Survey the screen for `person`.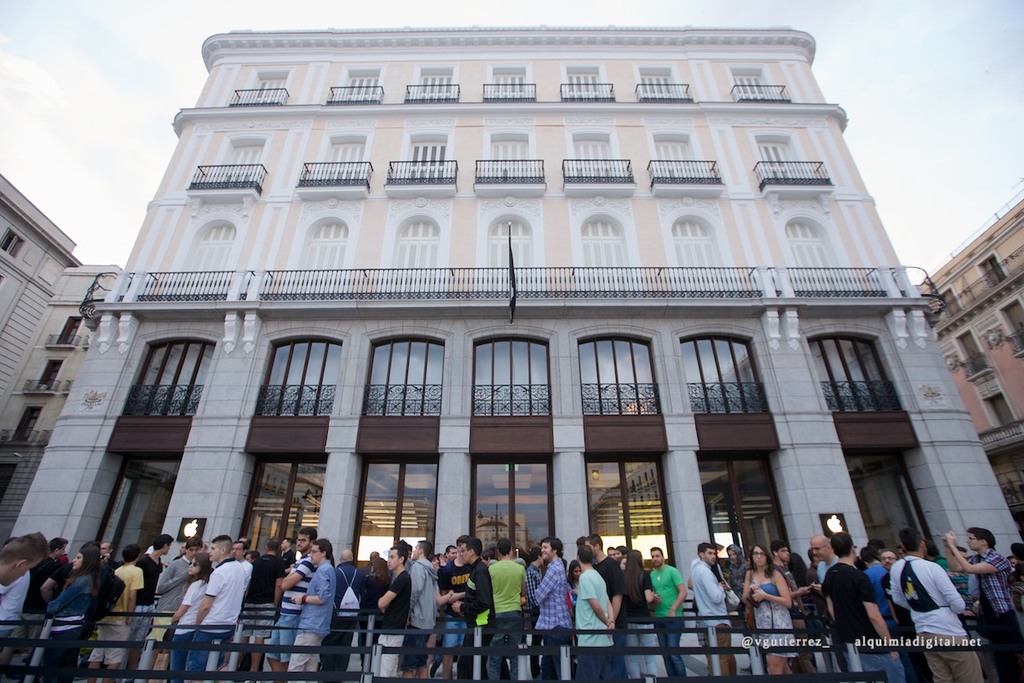
Survey found: {"x1": 446, "y1": 531, "x2": 516, "y2": 682}.
